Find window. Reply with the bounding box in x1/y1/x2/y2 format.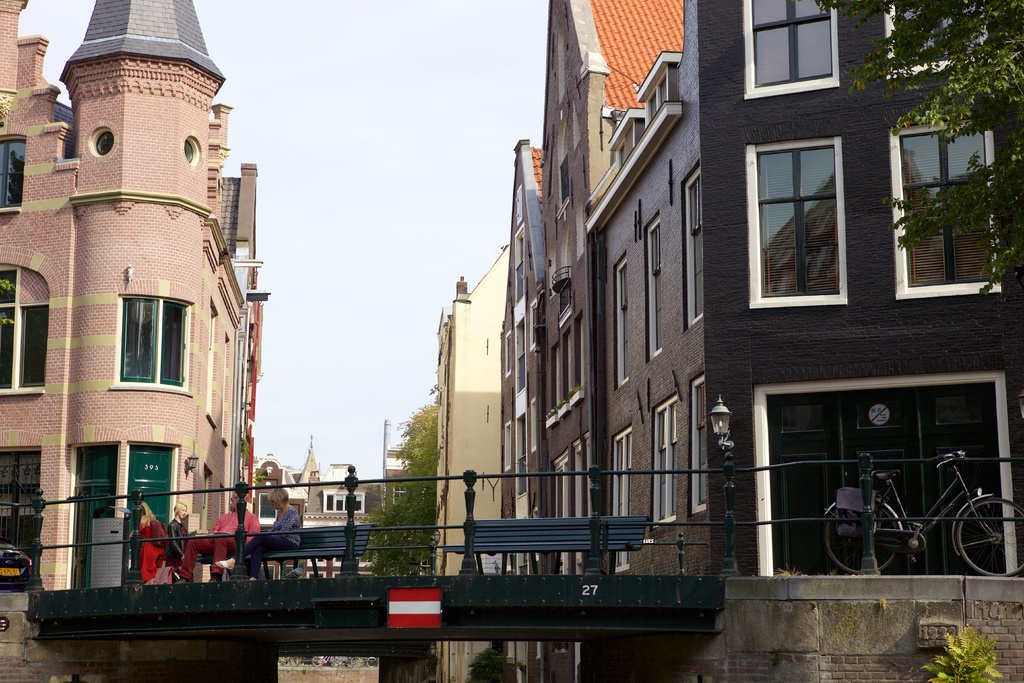
0/265/52/398.
